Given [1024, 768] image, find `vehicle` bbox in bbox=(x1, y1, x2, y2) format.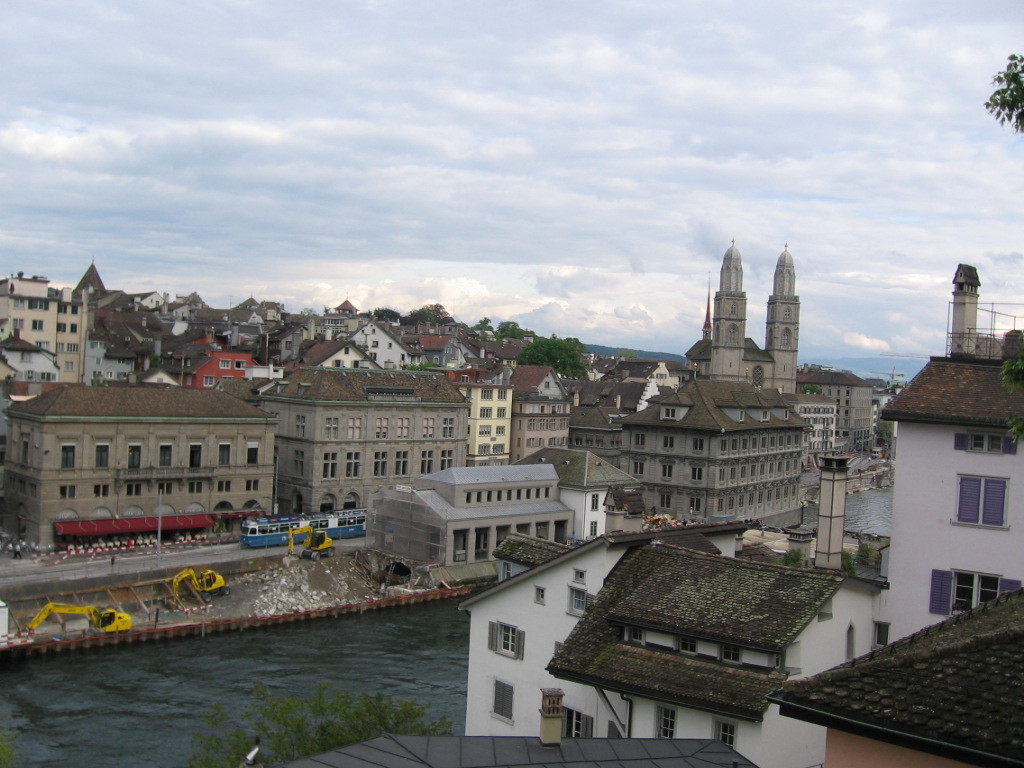
bbox=(162, 567, 233, 610).
